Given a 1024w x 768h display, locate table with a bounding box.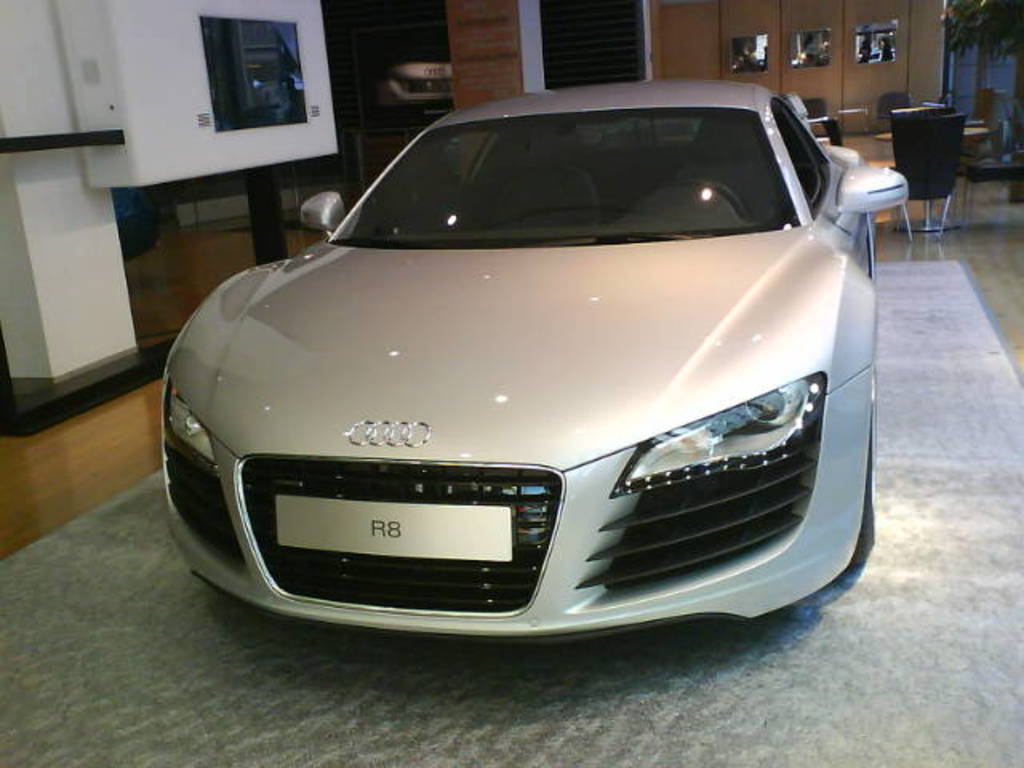
Located: 958,128,987,152.
